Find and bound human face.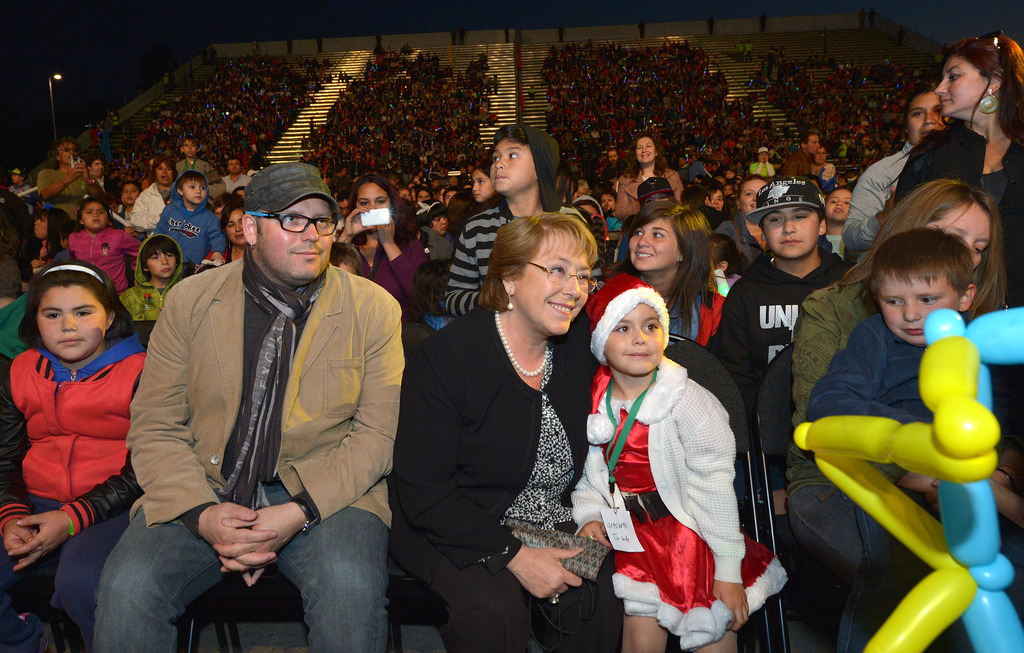
Bound: [762, 206, 820, 259].
